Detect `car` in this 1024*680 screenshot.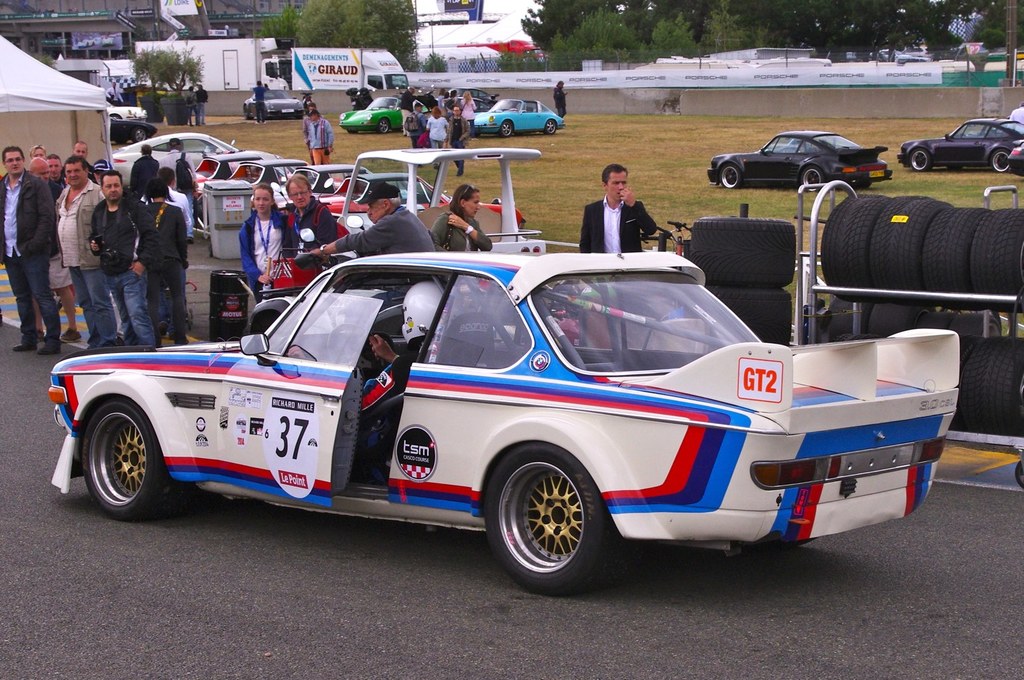
Detection: box(51, 233, 989, 596).
